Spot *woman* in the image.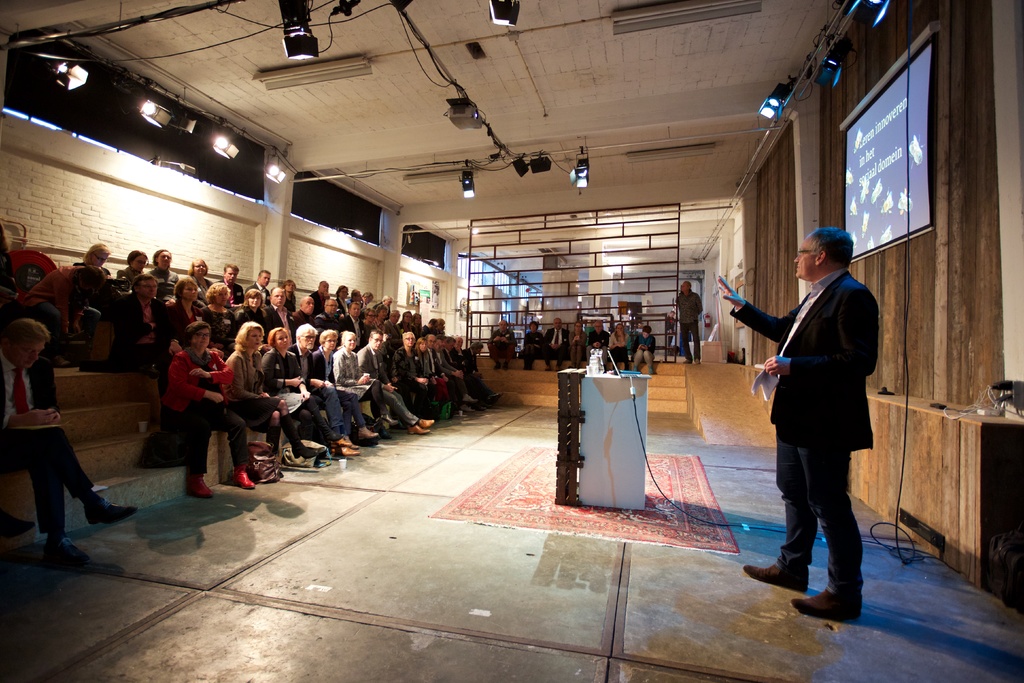
*woman* found at bbox=[332, 285, 345, 311].
